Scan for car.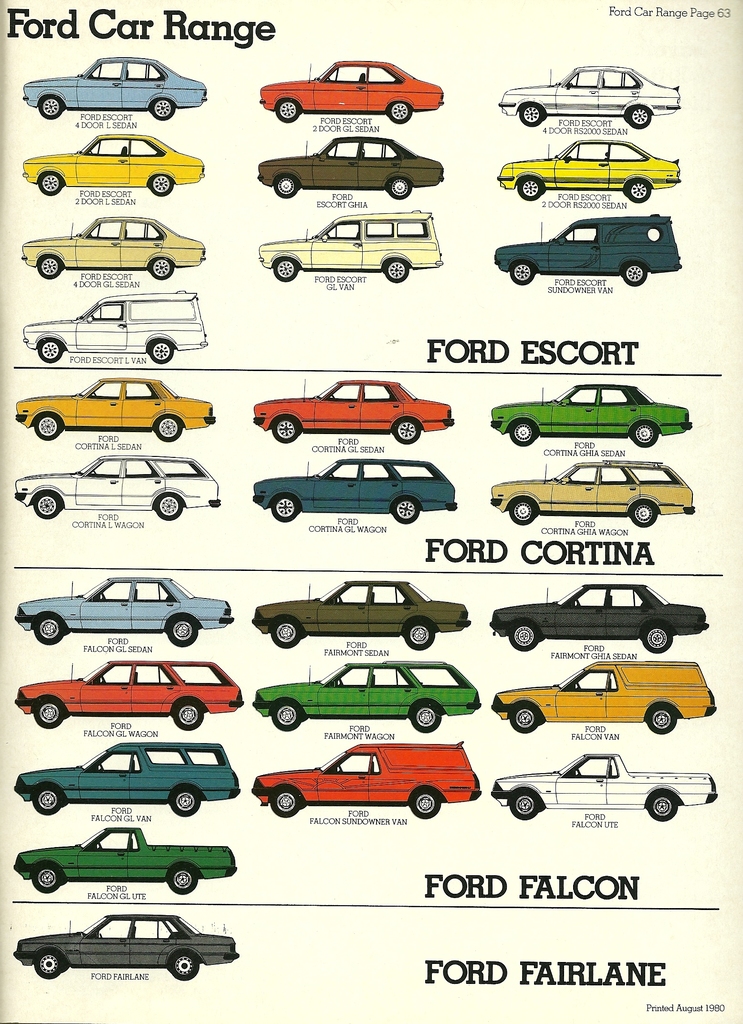
Scan result: {"x1": 12, "y1": 742, "x2": 241, "y2": 819}.
